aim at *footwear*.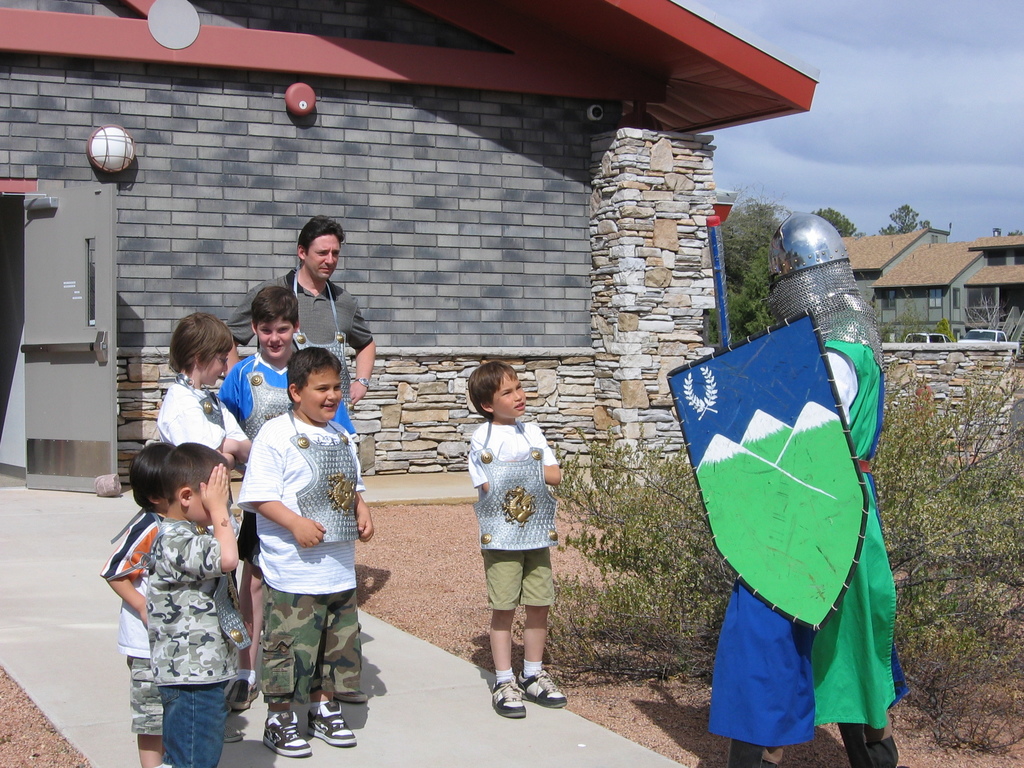
Aimed at box=[221, 721, 243, 743].
